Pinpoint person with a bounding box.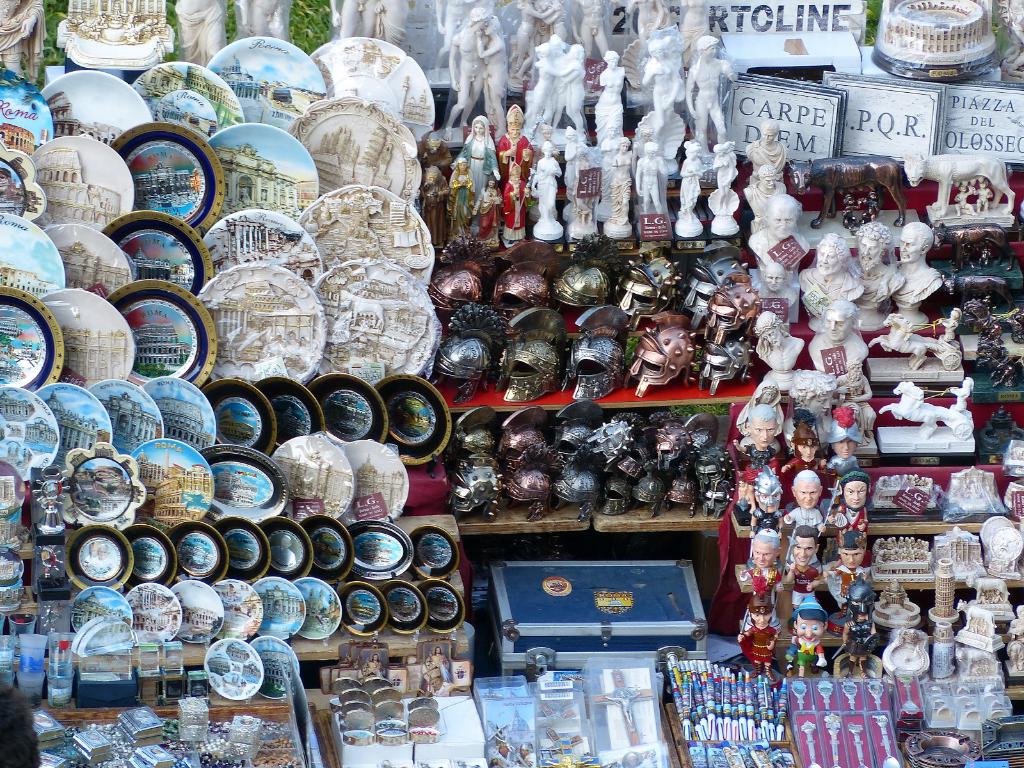
crop(748, 195, 805, 269).
